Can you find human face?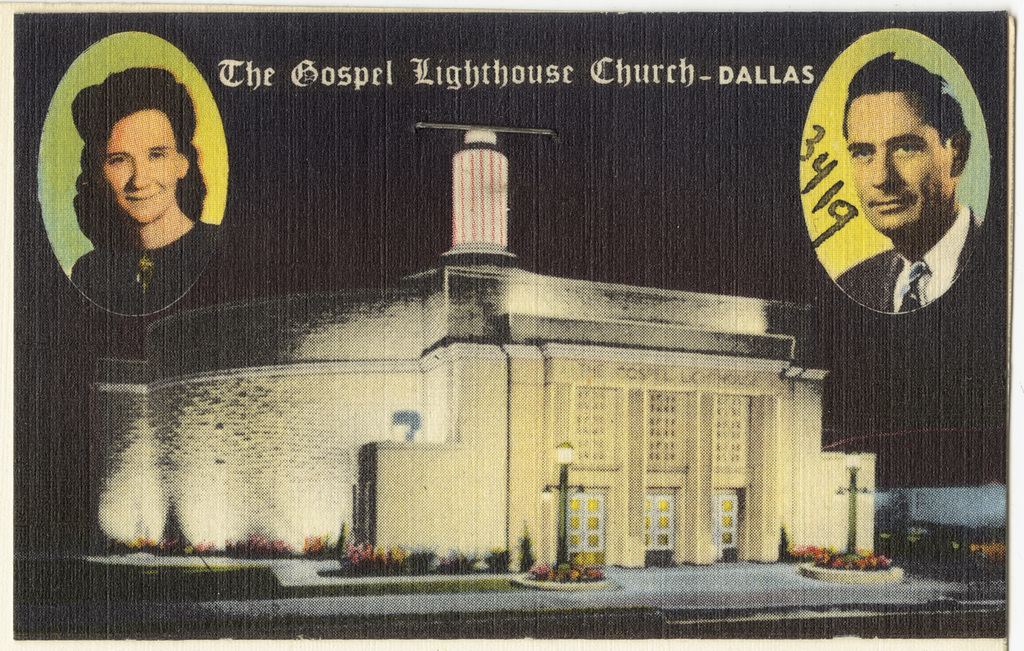
Yes, bounding box: left=845, top=92, right=949, bottom=235.
